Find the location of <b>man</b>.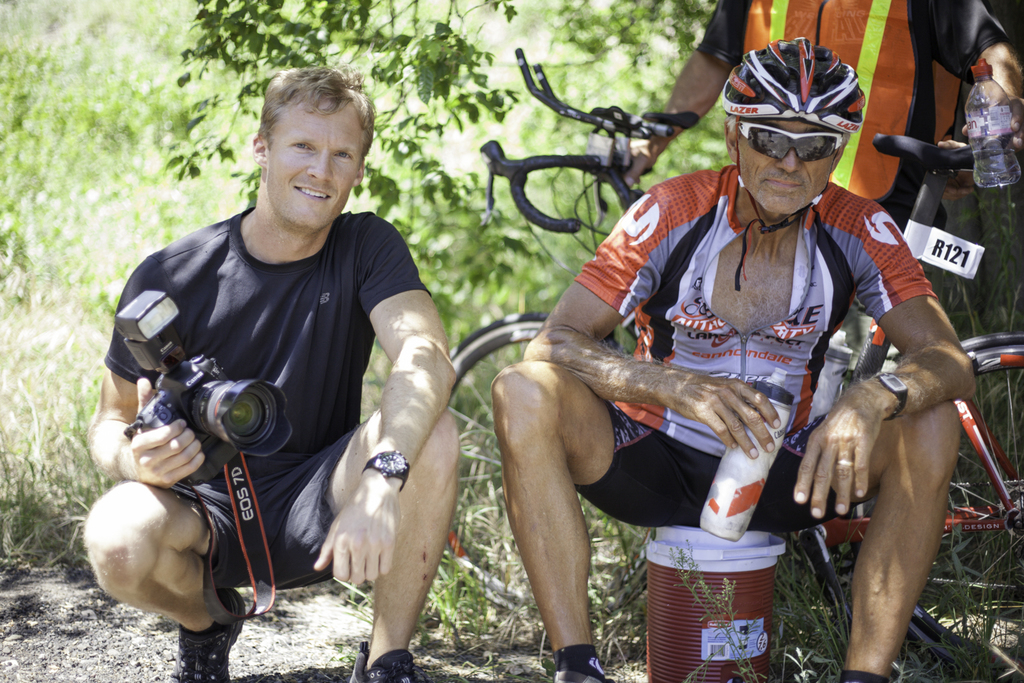
Location: region(494, 42, 977, 682).
